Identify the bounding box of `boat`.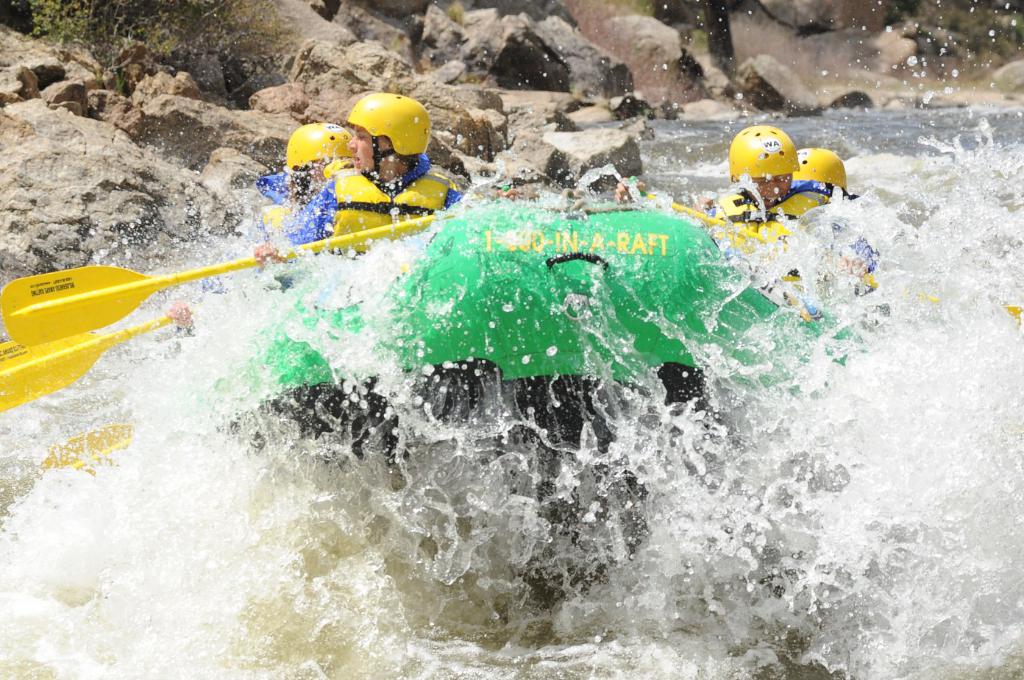
bbox(188, 195, 878, 612).
